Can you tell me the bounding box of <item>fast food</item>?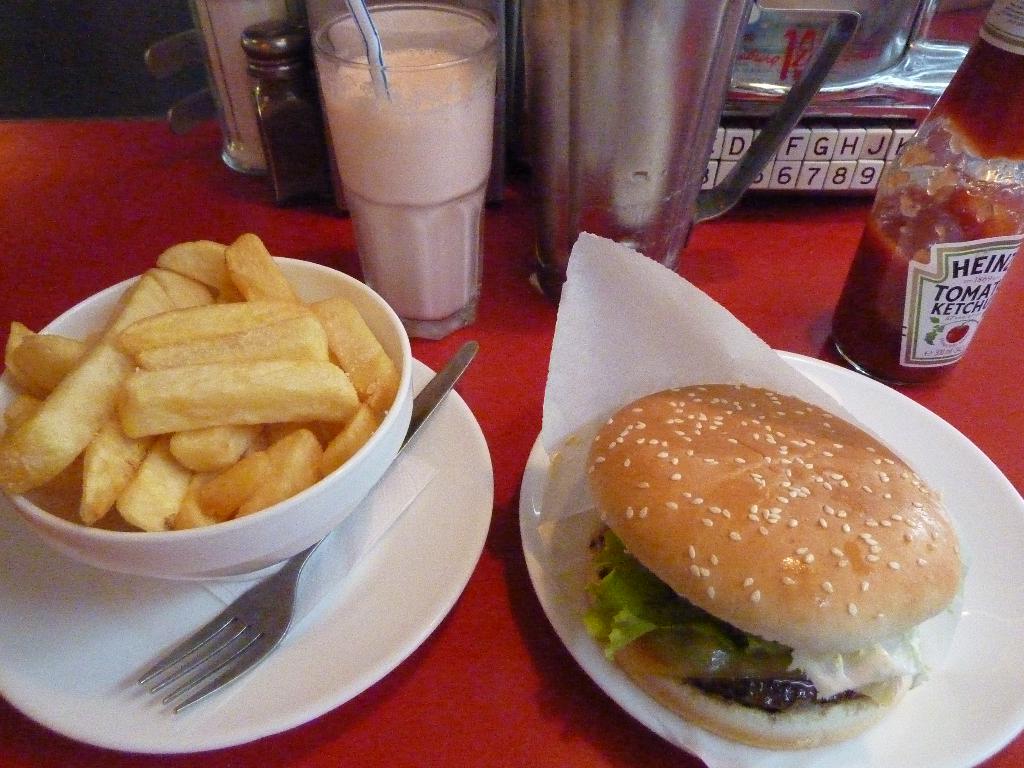
pyautogui.locateOnScreen(127, 318, 348, 367).
